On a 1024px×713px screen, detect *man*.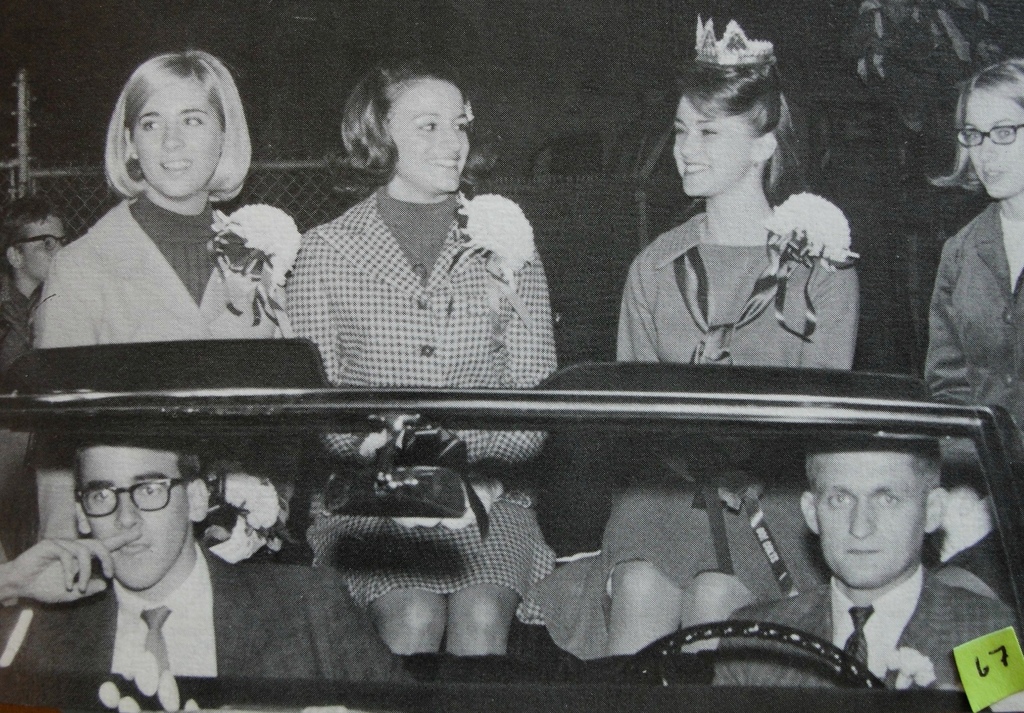
pyautogui.locateOnScreen(740, 403, 1009, 702).
